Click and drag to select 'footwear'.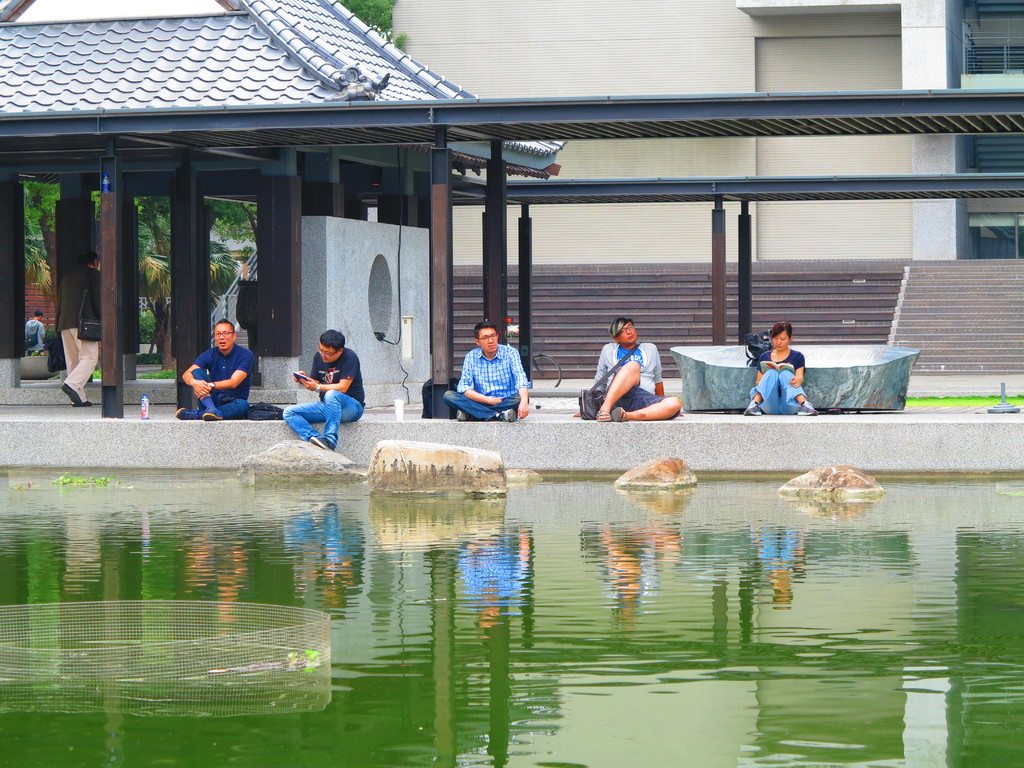
Selection: rect(746, 399, 760, 416).
